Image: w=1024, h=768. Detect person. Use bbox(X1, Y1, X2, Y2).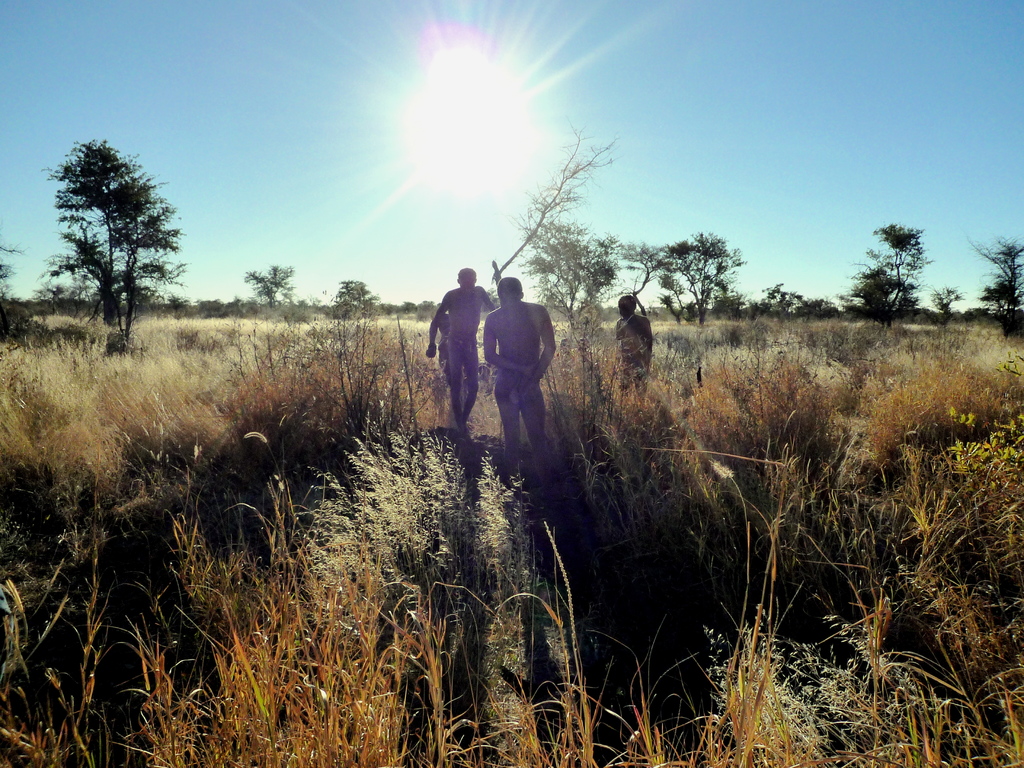
bbox(426, 260, 501, 458).
